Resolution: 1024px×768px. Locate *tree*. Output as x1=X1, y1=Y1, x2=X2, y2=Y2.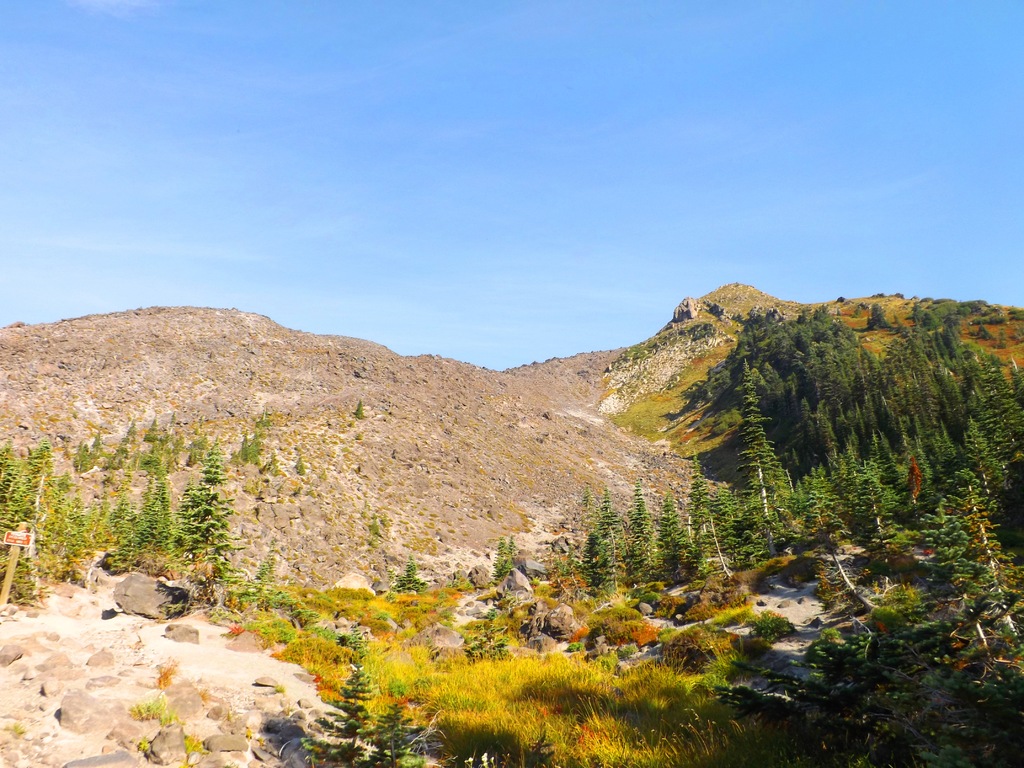
x1=60, y1=469, x2=93, y2=556.
